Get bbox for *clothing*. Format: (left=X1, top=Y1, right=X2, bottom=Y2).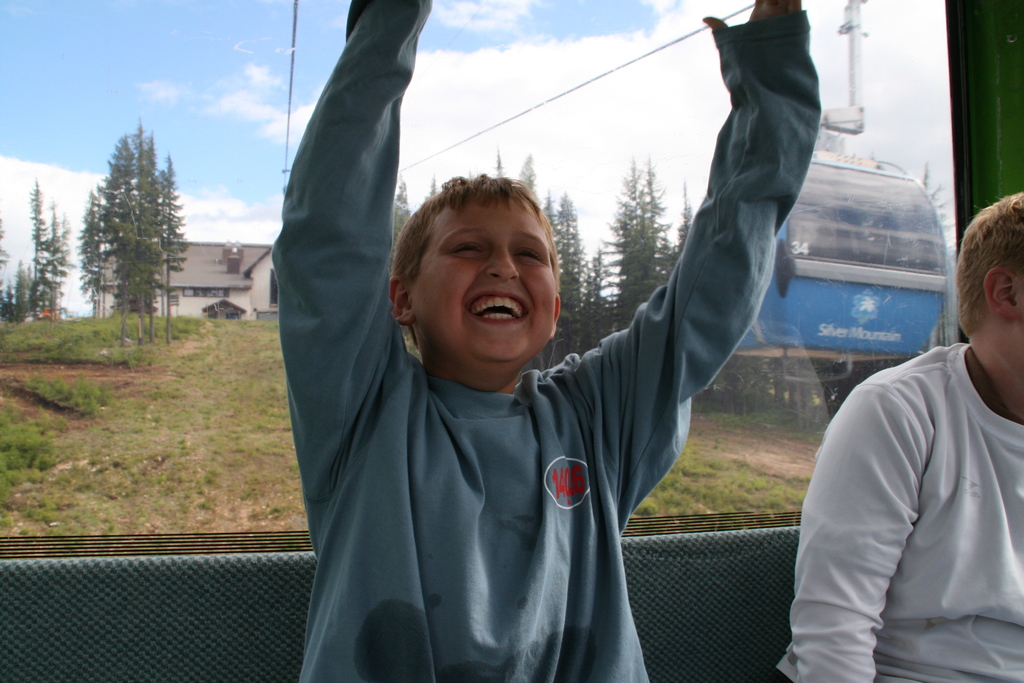
(left=271, top=4, right=817, bottom=682).
